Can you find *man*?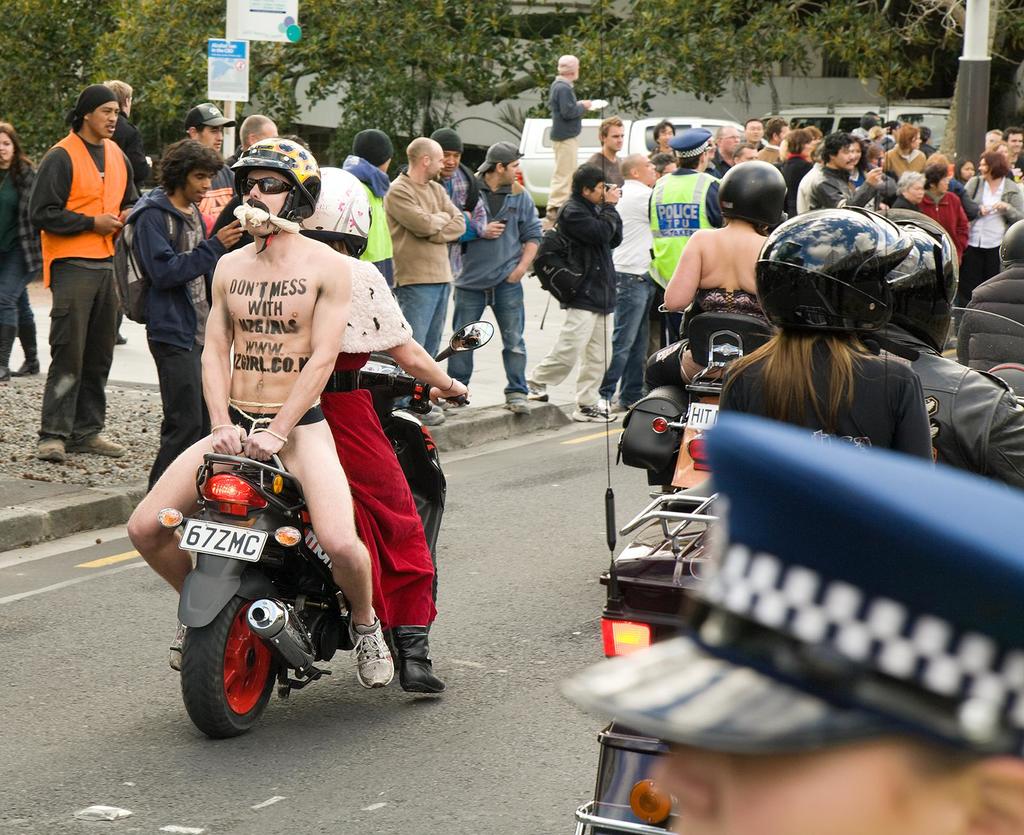
Yes, bounding box: 18, 88, 135, 461.
